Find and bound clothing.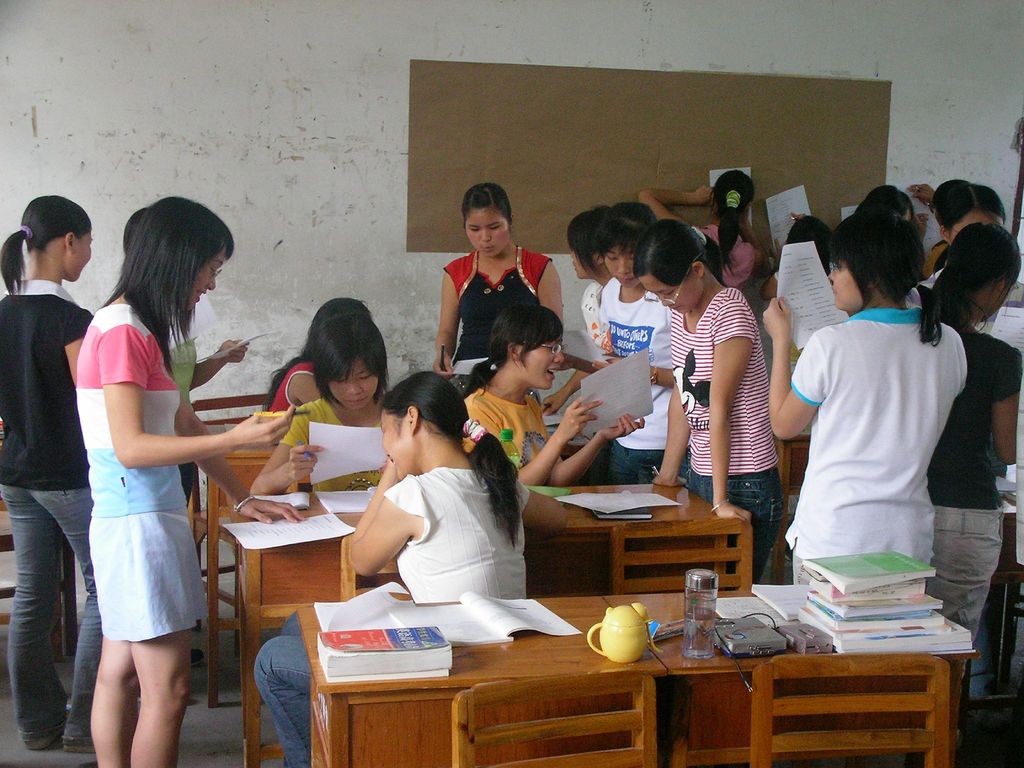
Bound: (456,387,572,484).
